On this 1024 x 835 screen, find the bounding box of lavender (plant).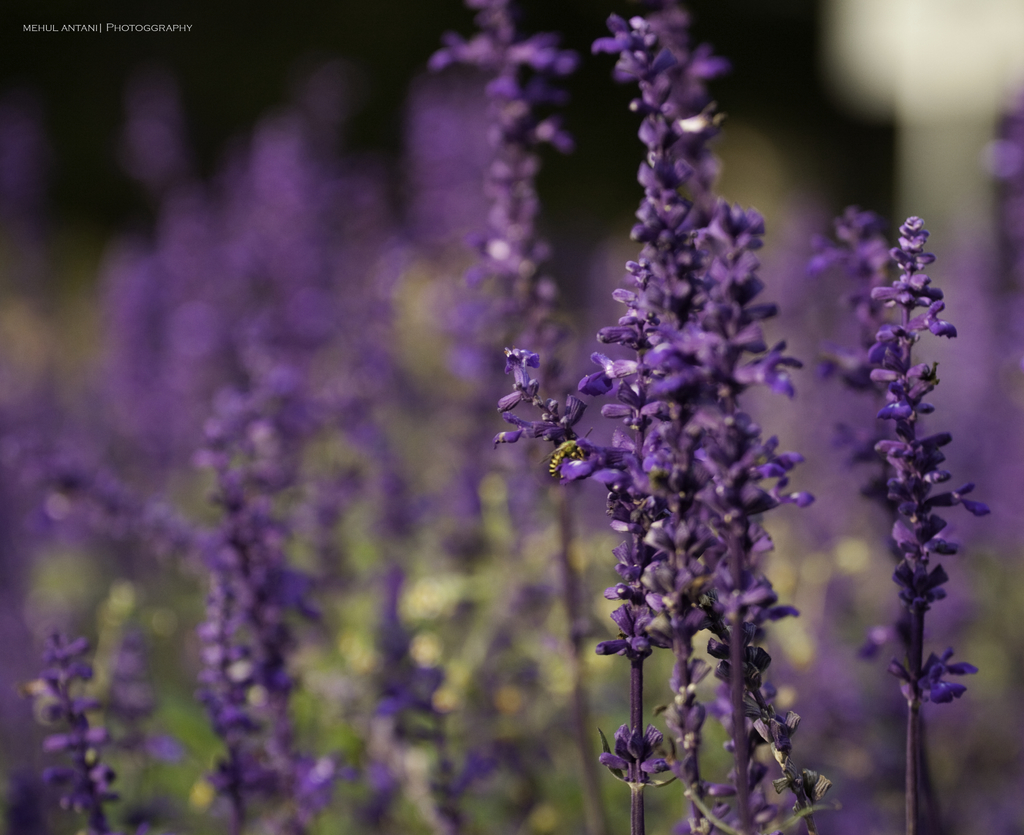
Bounding box: {"left": 998, "top": 124, "right": 1020, "bottom": 289}.
